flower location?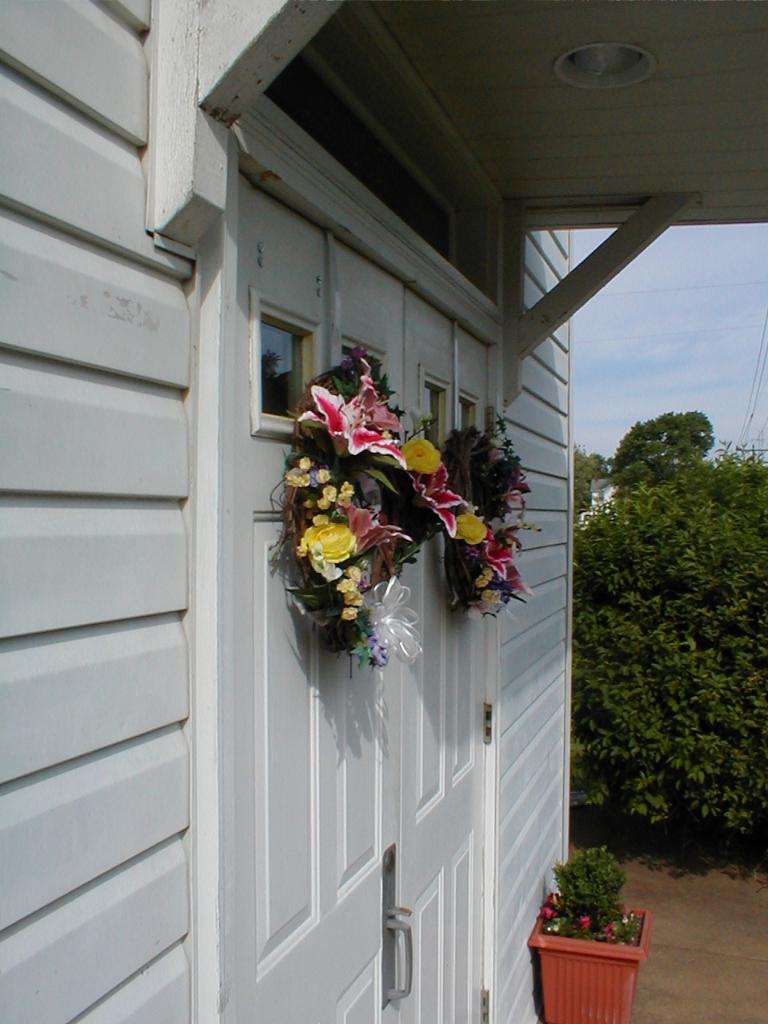
Rect(336, 504, 401, 566)
